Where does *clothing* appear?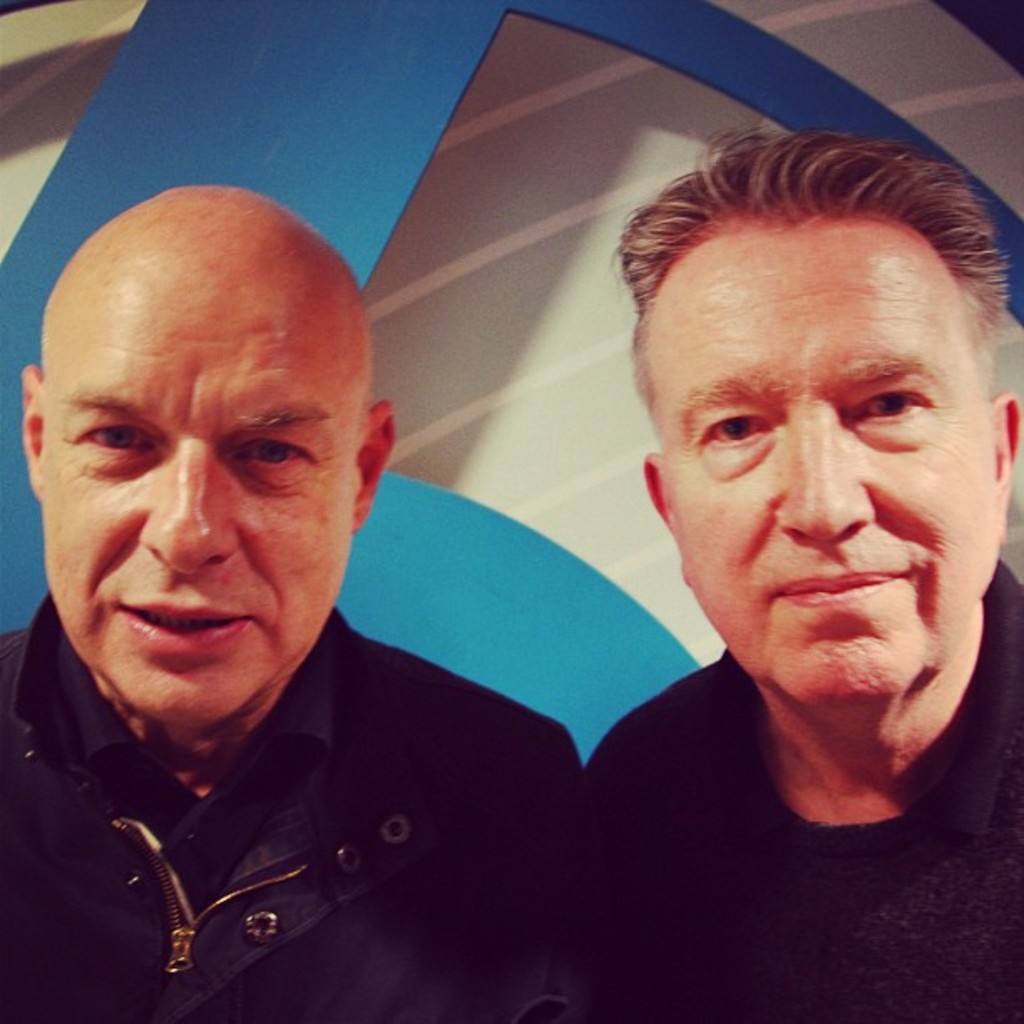
Appears at 579:549:1022:1022.
